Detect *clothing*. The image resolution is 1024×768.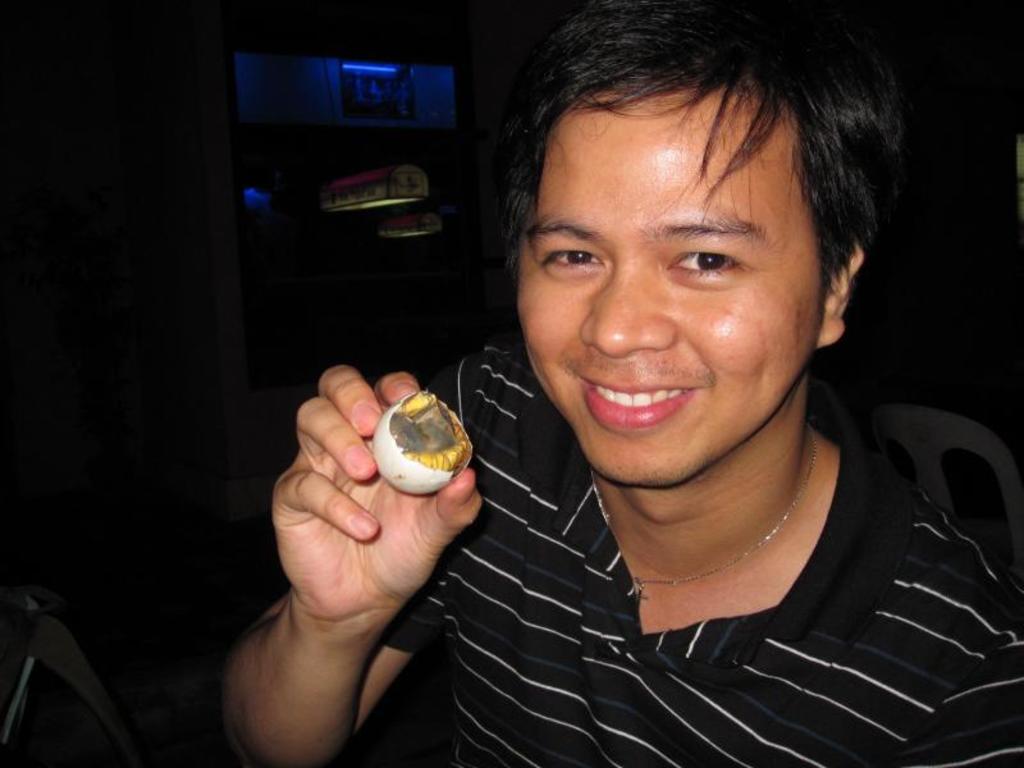
box=[396, 347, 1023, 767].
